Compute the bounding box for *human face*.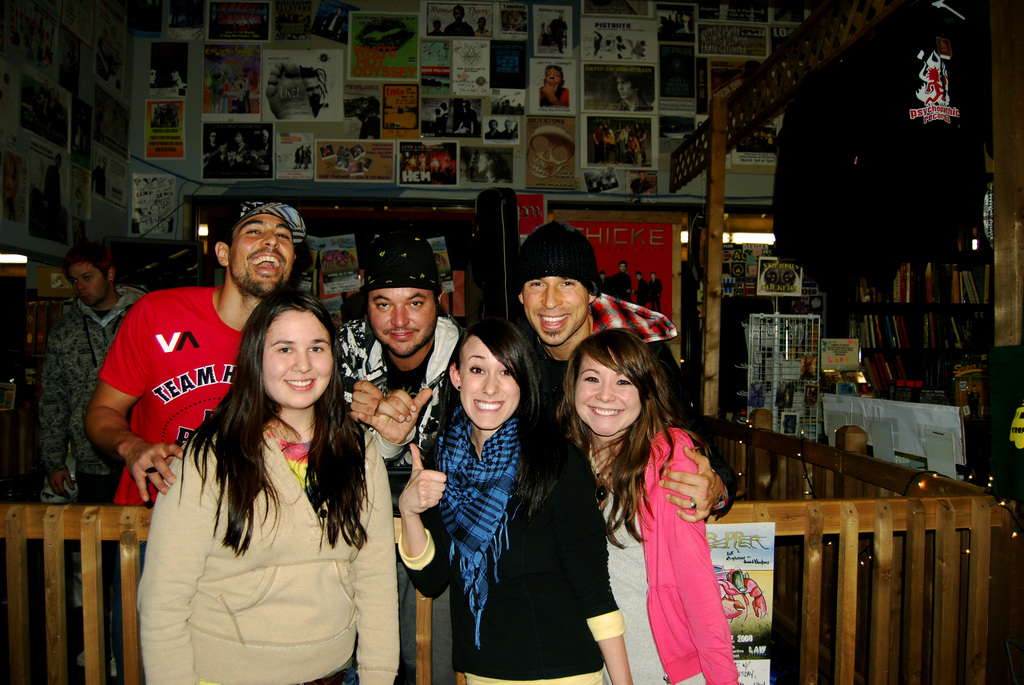
left=614, top=76, right=636, bottom=98.
